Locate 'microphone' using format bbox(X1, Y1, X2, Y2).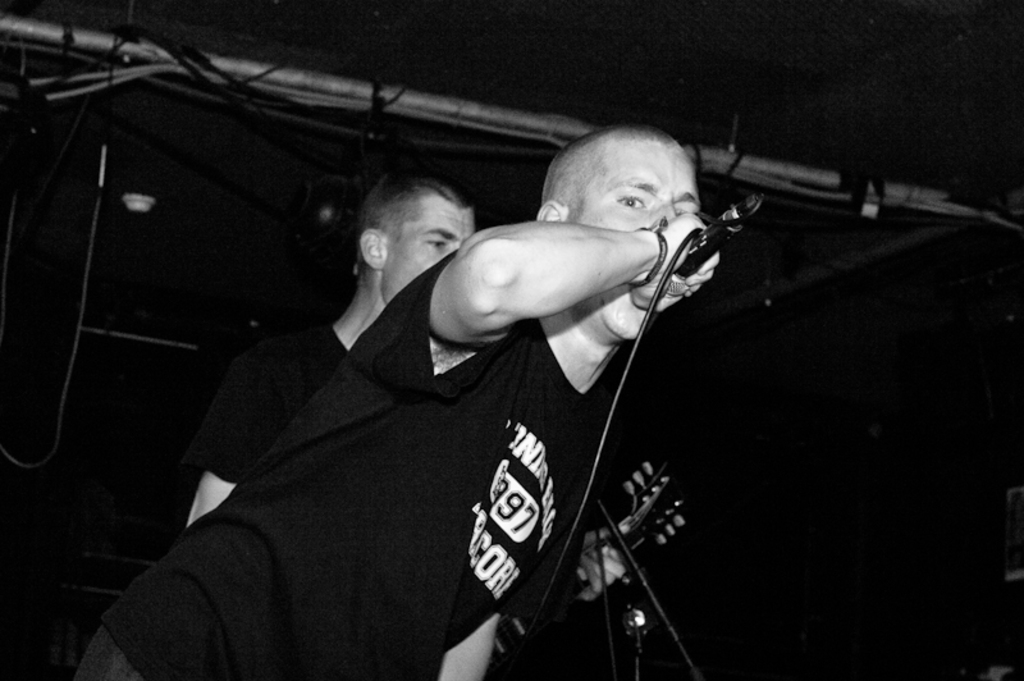
bbox(664, 214, 736, 293).
